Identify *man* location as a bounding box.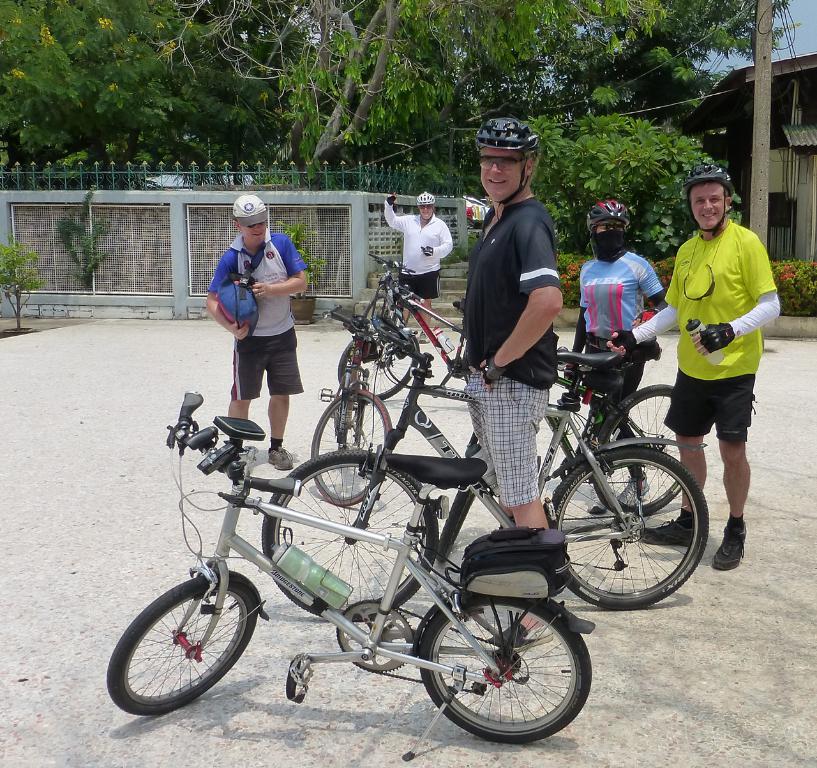
<box>456,112,566,647</box>.
